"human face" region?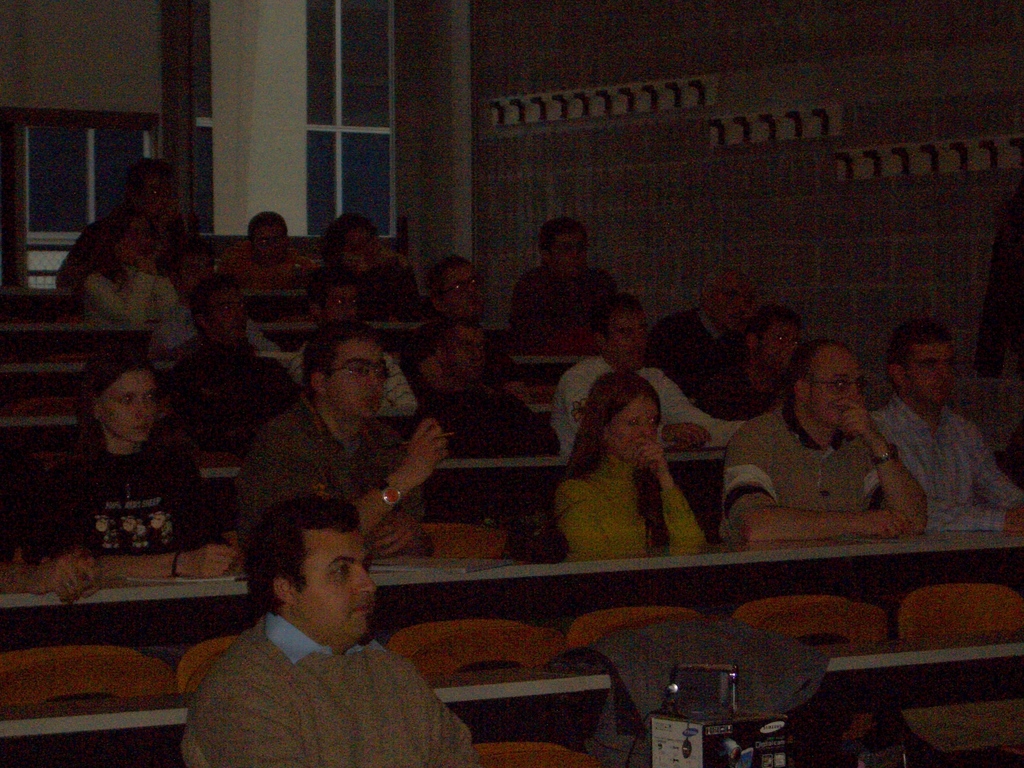
l=293, t=527, r=378, b=637
